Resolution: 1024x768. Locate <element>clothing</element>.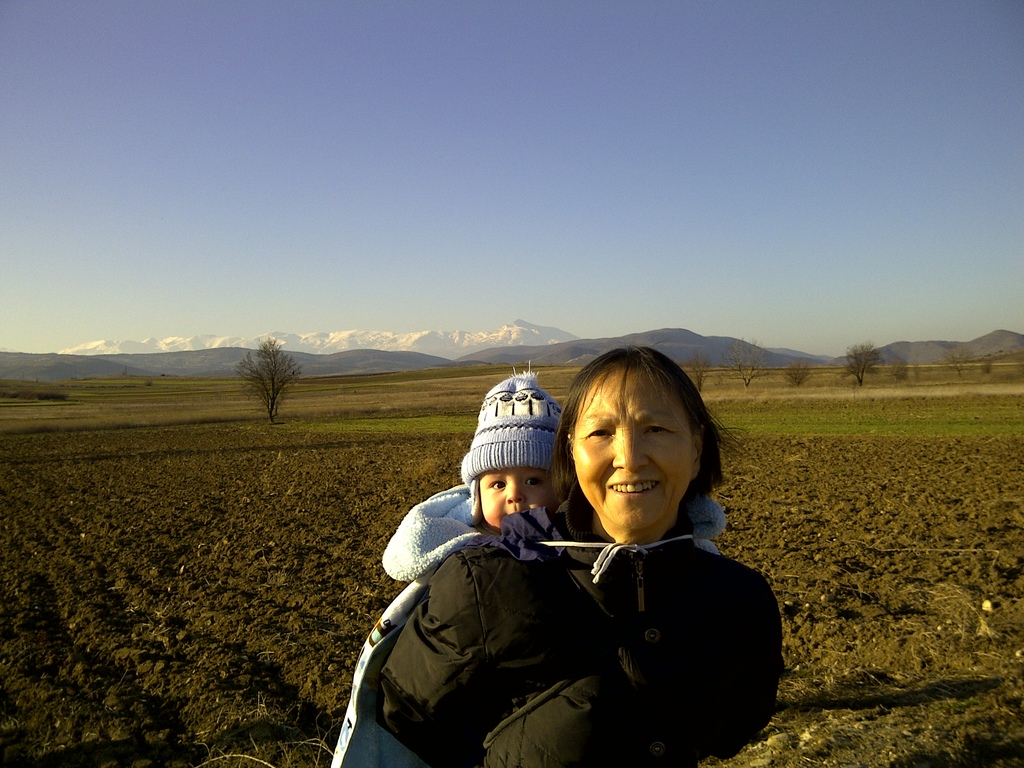
rect(371, 484, 785, 767).
